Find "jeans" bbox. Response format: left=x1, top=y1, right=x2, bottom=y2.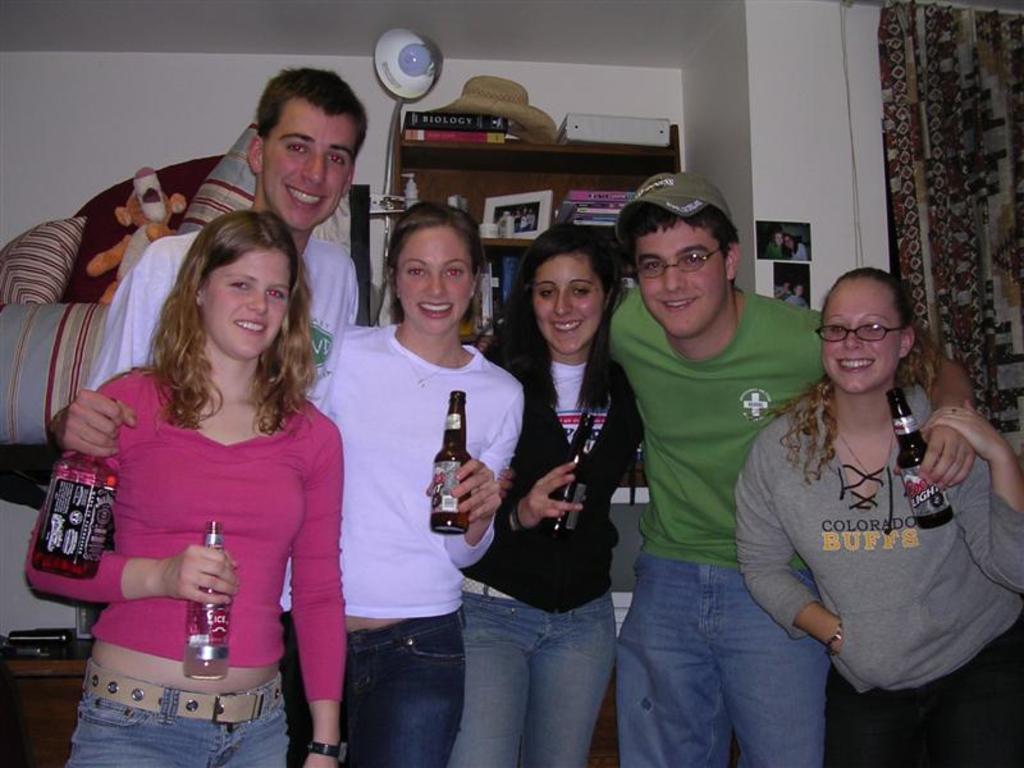
left=68, top=657, right=291, bottom=767.
